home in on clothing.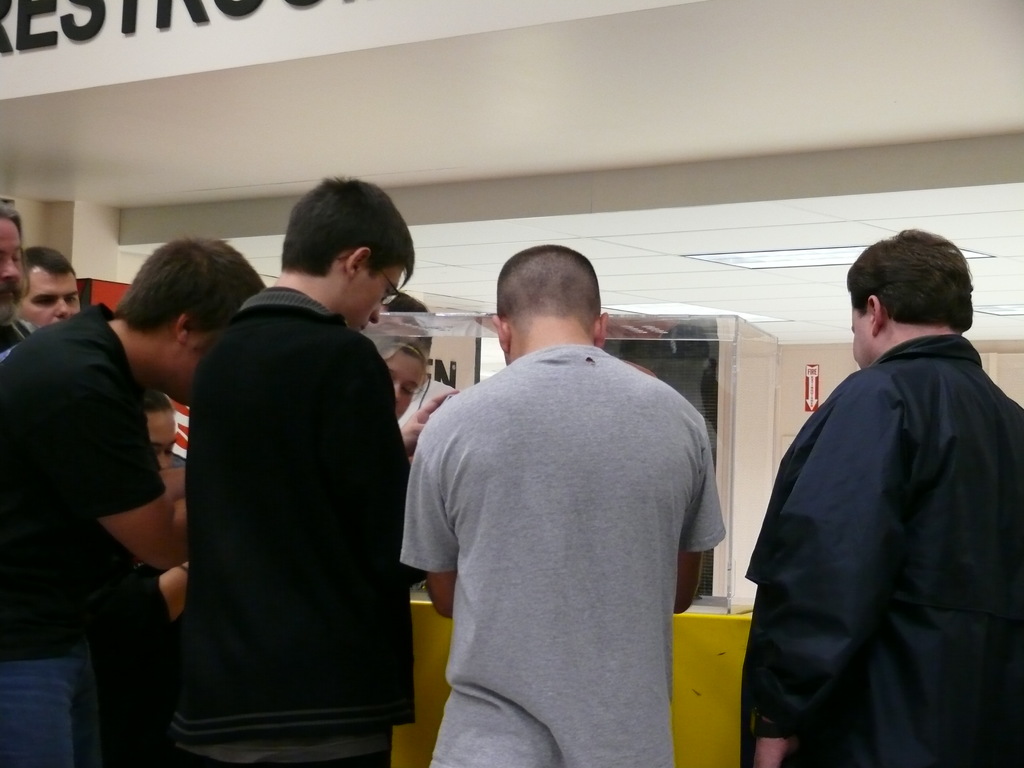
Homed in at x1=185, y1=290, x2=408, y2=765.
